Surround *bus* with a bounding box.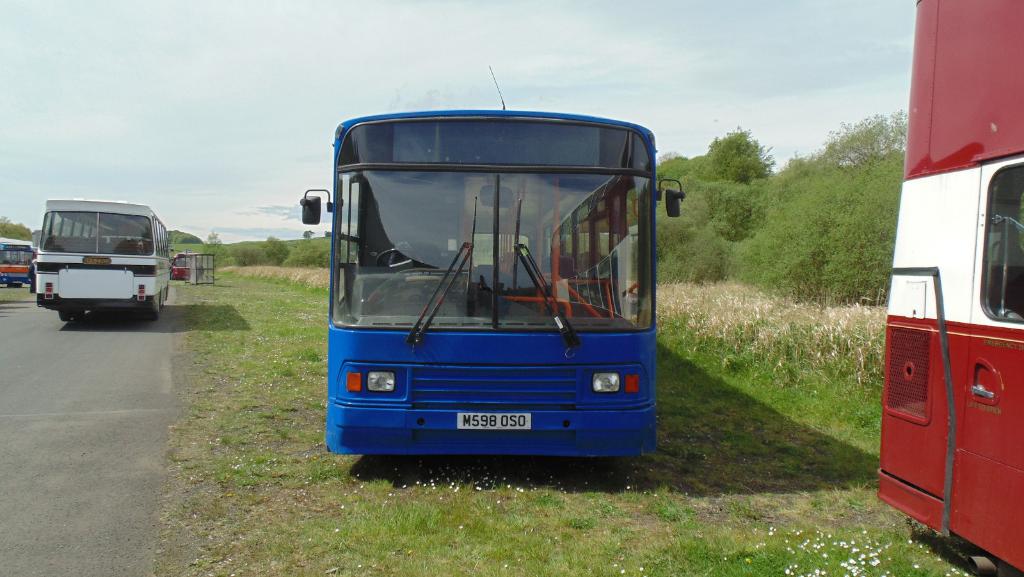
rect(29, 199, 168, 323).
